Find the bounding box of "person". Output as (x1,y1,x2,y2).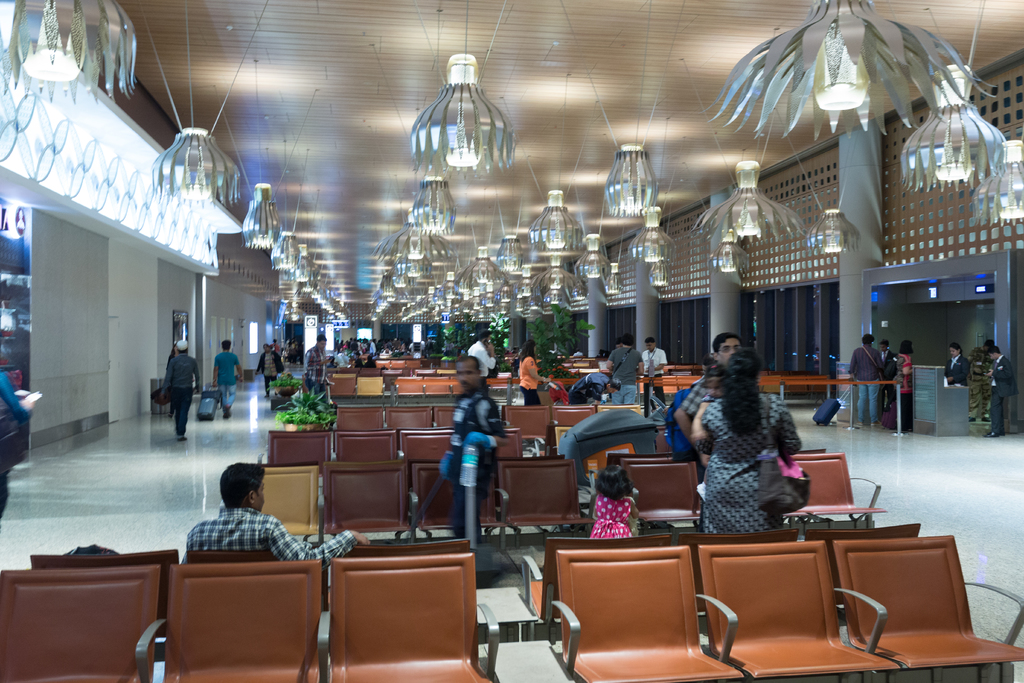
(211,339,243,418).
